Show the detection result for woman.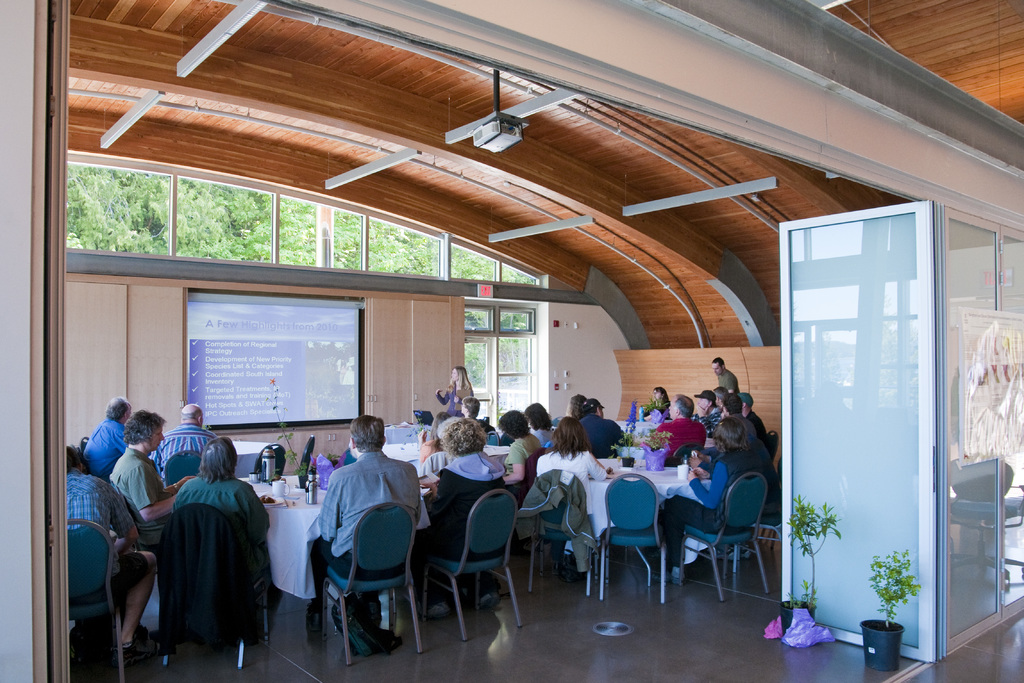
524,400,552,449.
